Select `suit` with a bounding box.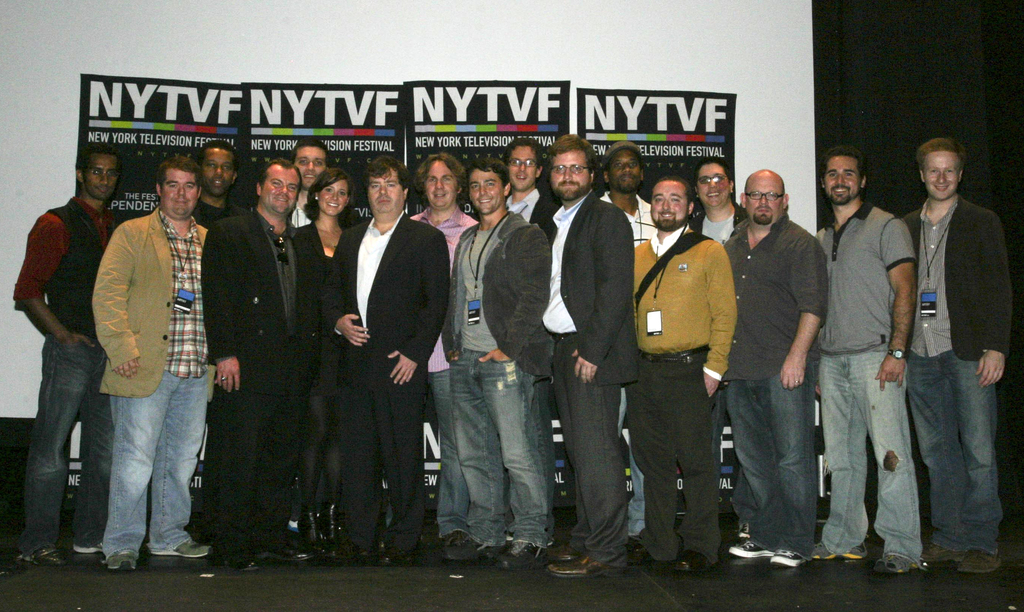
box=[505, 185, 566, 232].
